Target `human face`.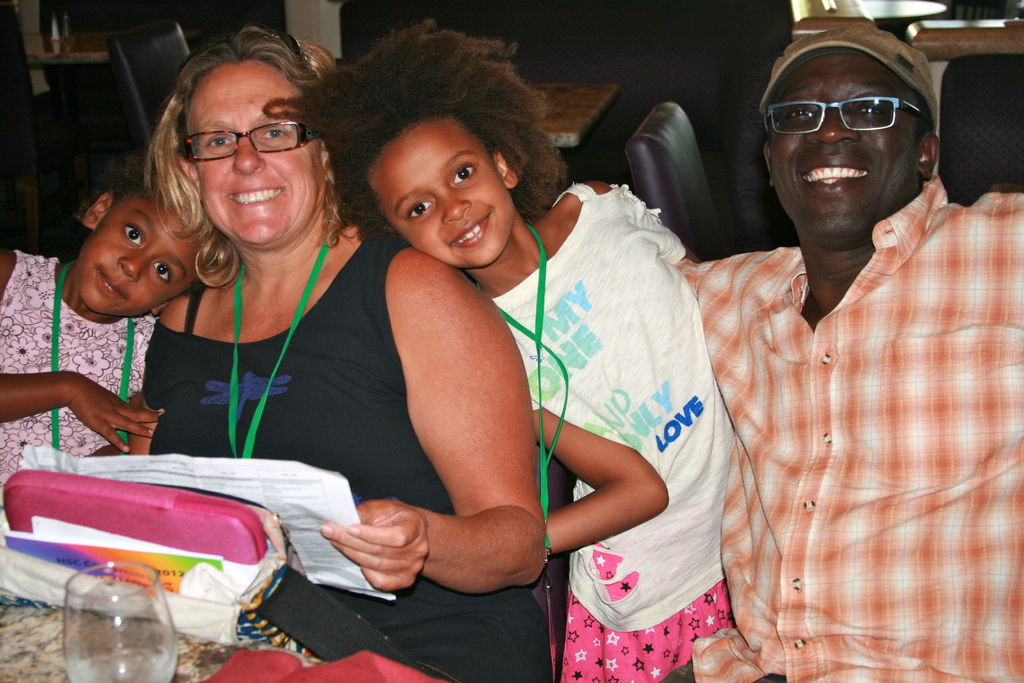
Target region: box(359, 113, 516, 273).
